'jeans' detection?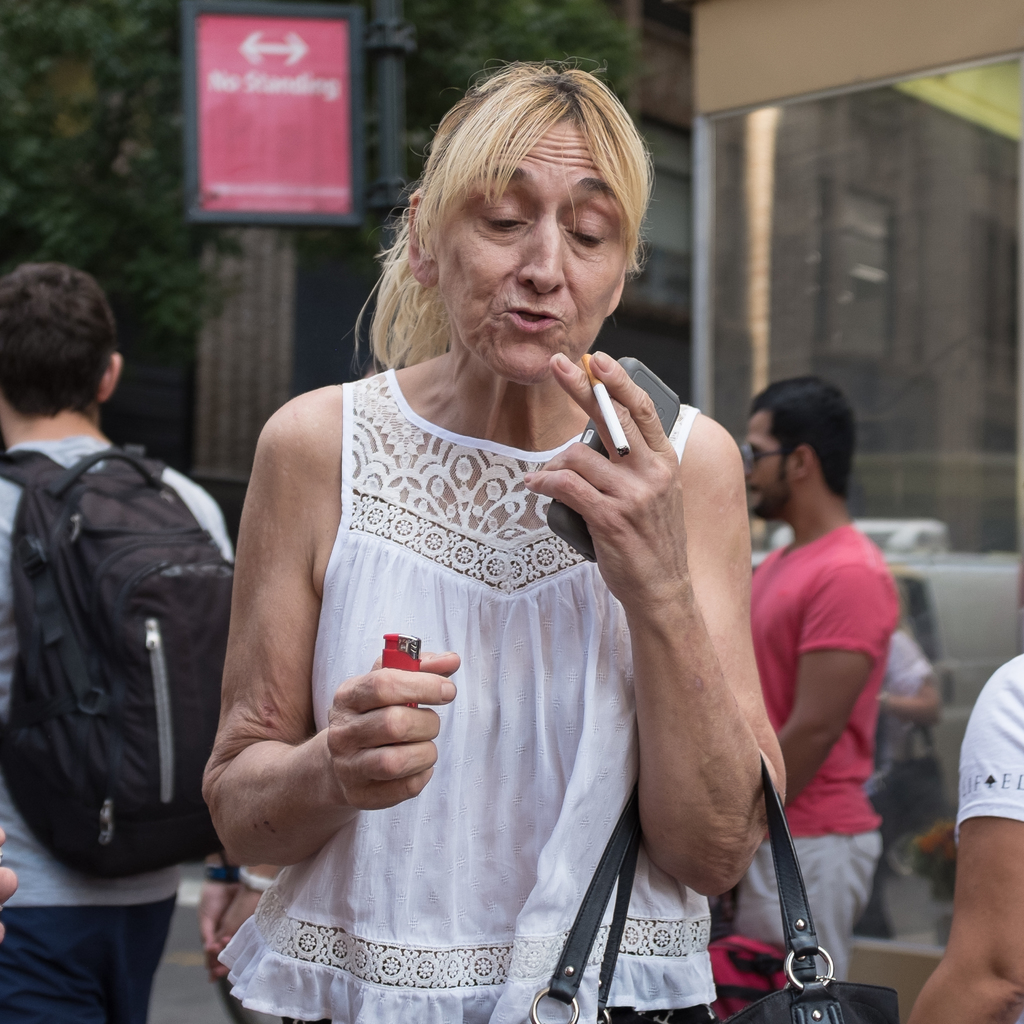
{"x1": 0, "y1": 901, "x2": 181, "y2": 1018}
